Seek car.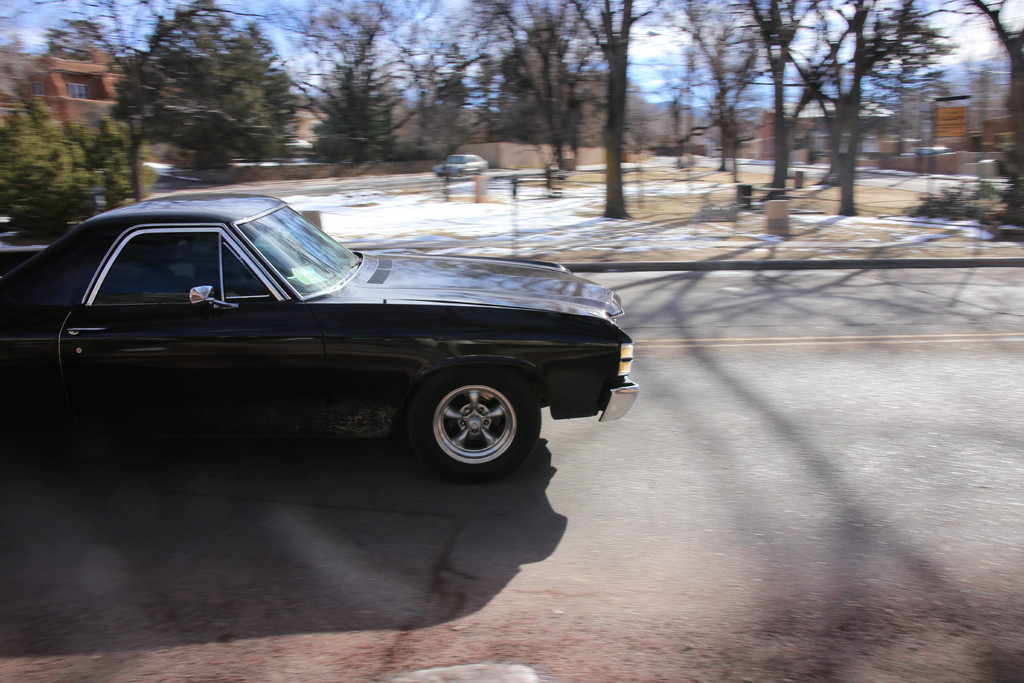
431,150,489,183.
